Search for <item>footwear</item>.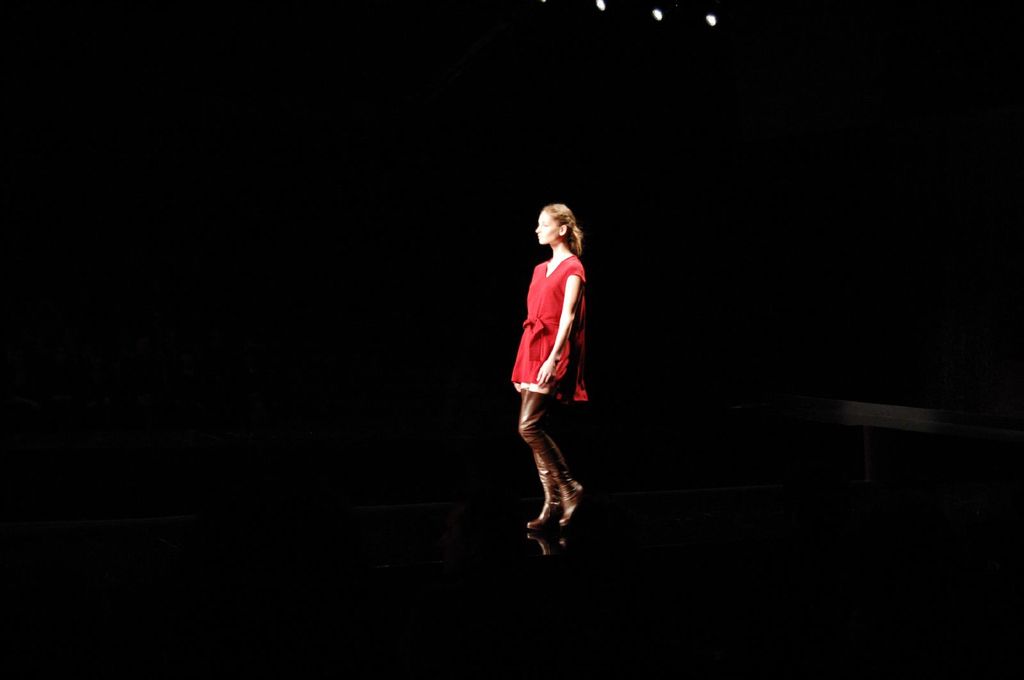
Found at x1=560, y1=489, x2=585, y2=530.
